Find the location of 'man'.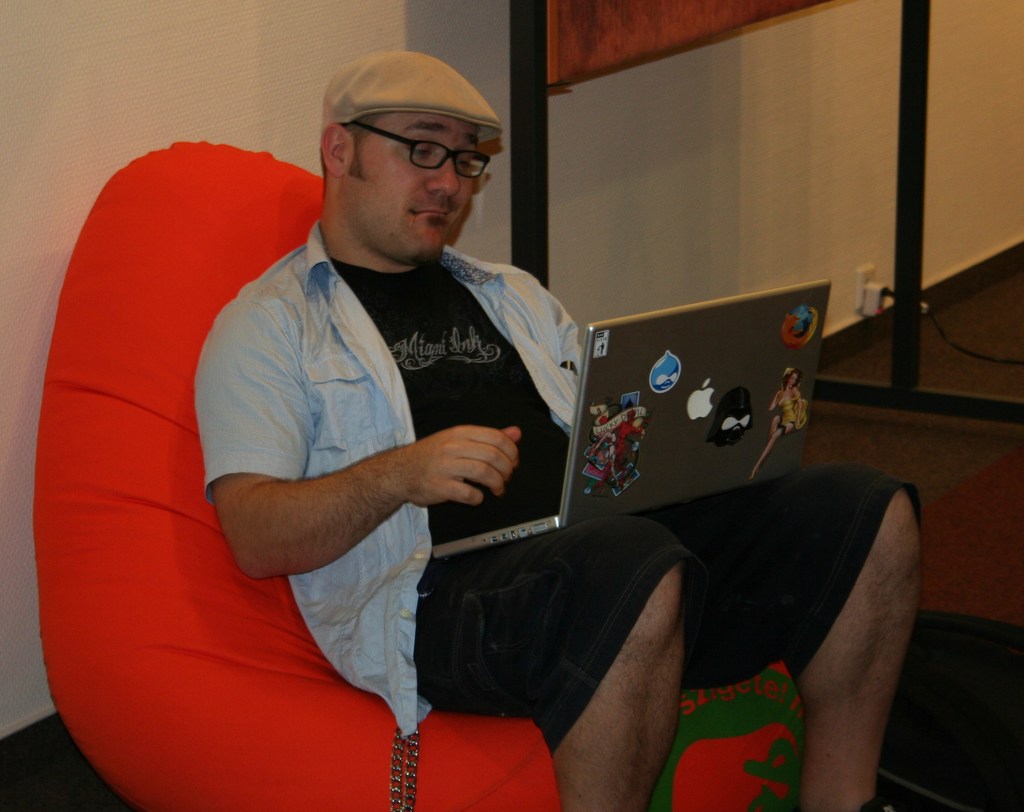
Location: x1=170, y1=82, x2=794, y2=795.
